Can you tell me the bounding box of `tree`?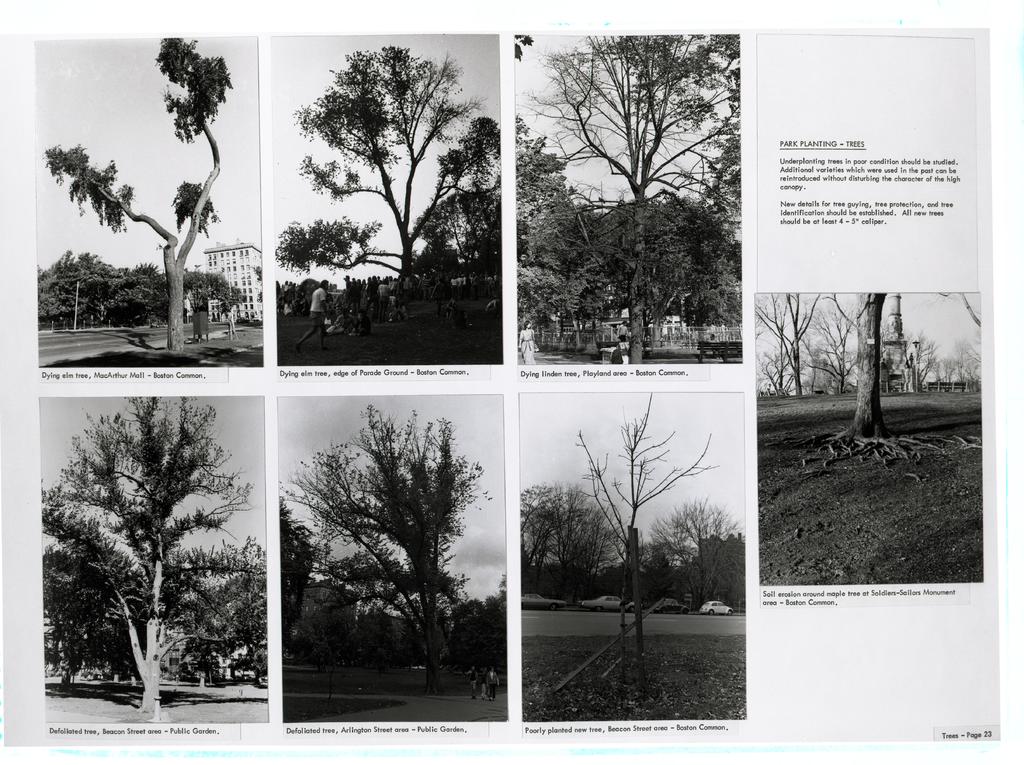
(left=41, top=391, right=256, bottom=713).
